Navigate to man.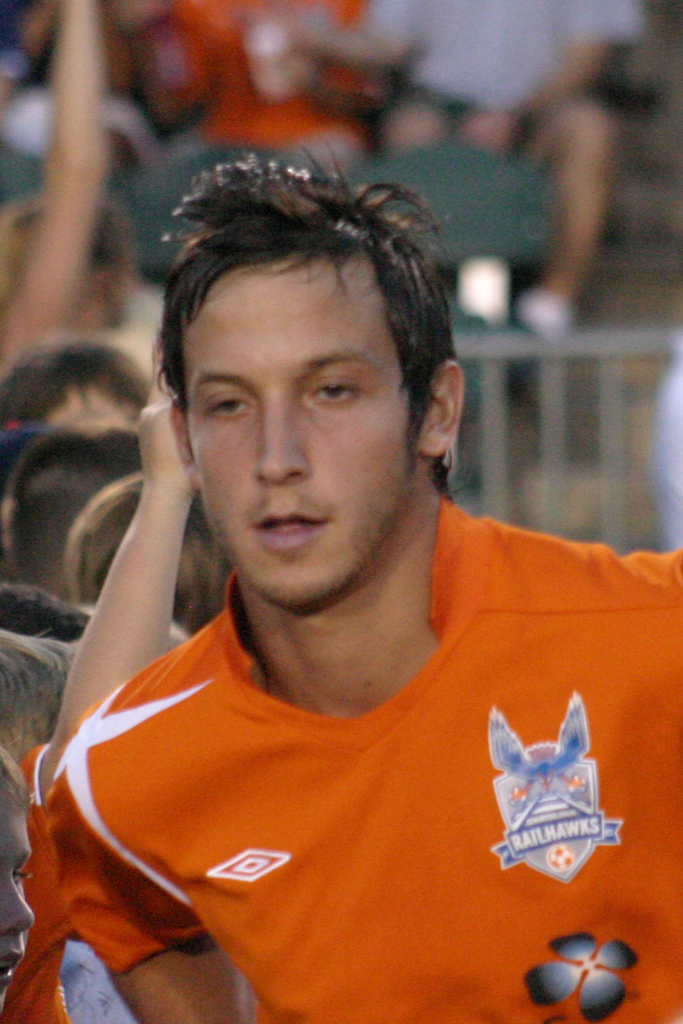
Navigation target: pyautogui.locateOnScreen(295, 2, 647, 337).
